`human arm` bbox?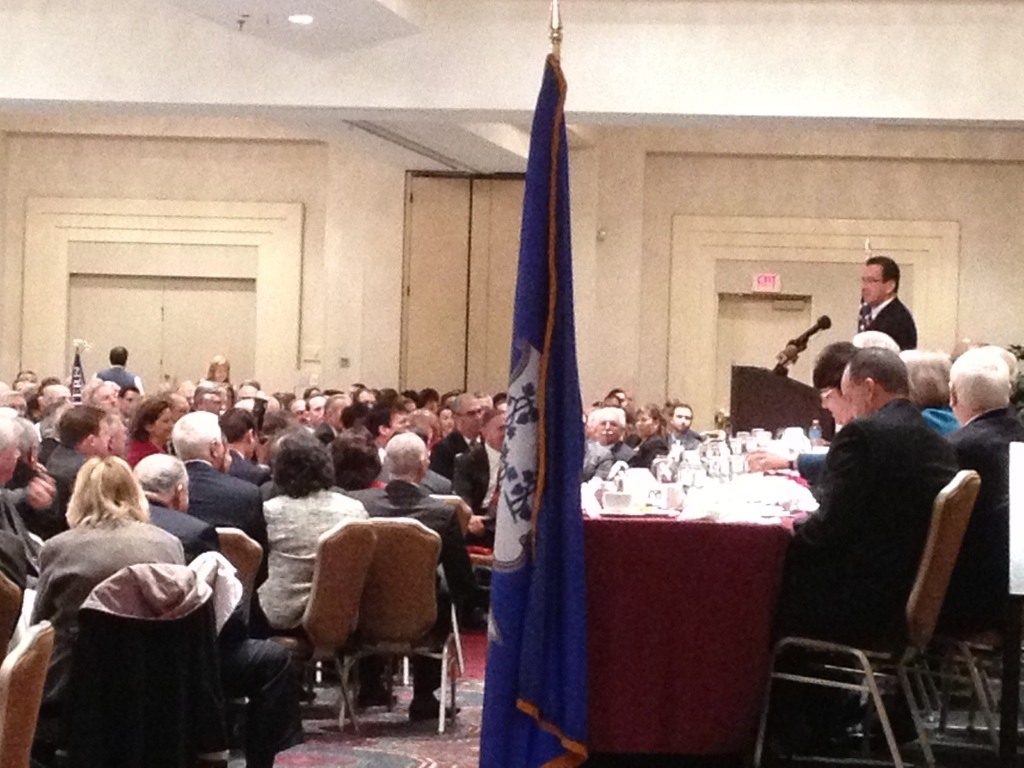
bbox=(439, 504, 484, 623)
